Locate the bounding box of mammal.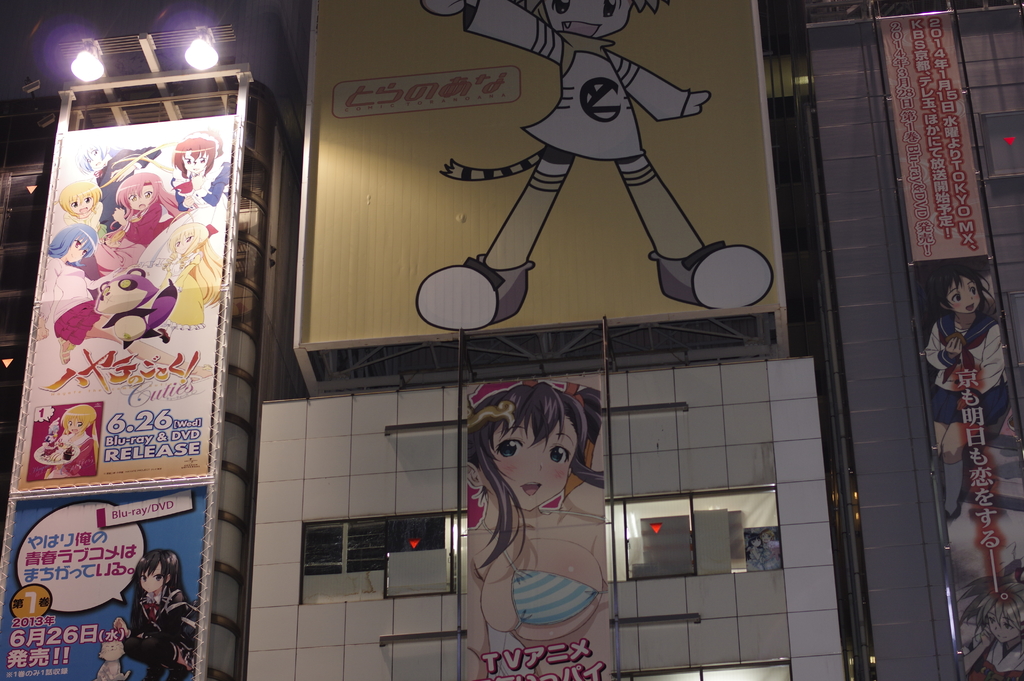
Bounding box: 958:552:1023:678.
